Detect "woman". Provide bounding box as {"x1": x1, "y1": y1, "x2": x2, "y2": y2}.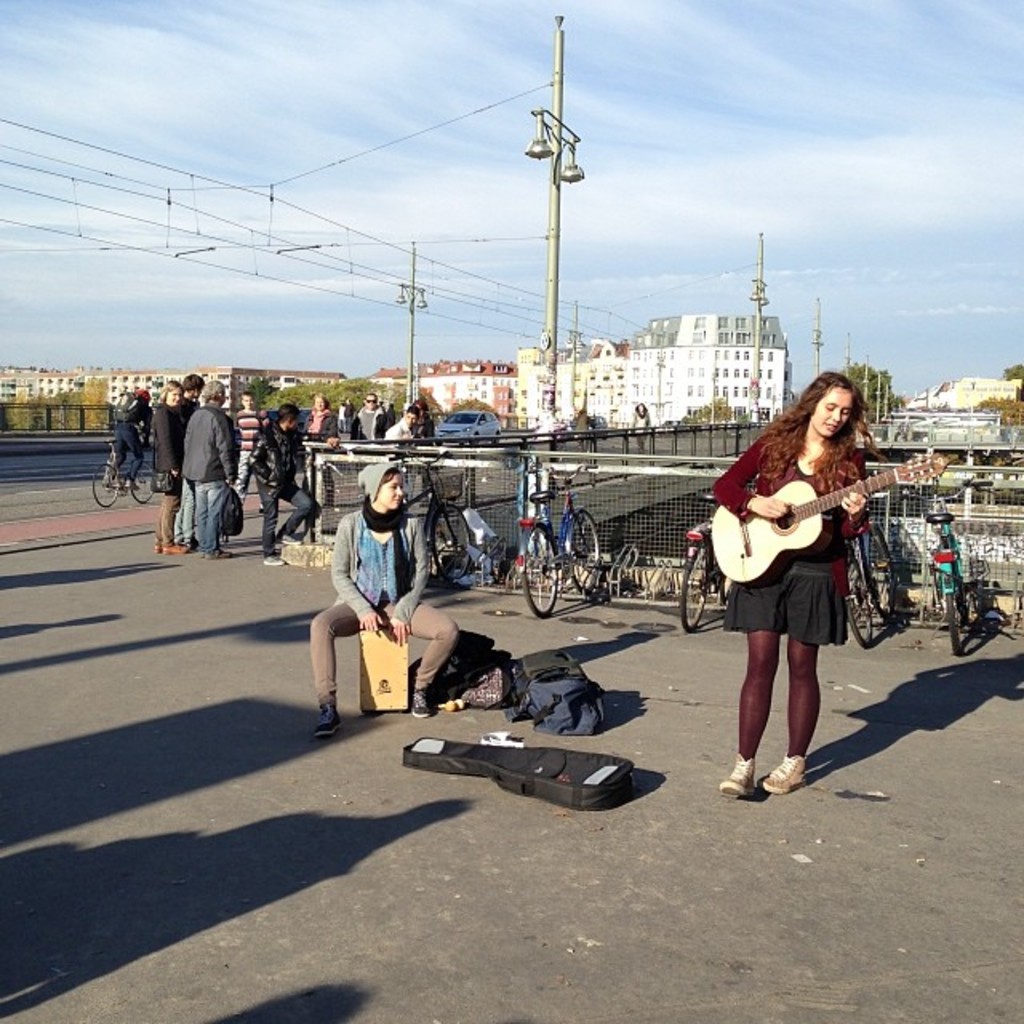
{"x1": 702, "y1": 366, "x2": 896, "y2": 786}.
